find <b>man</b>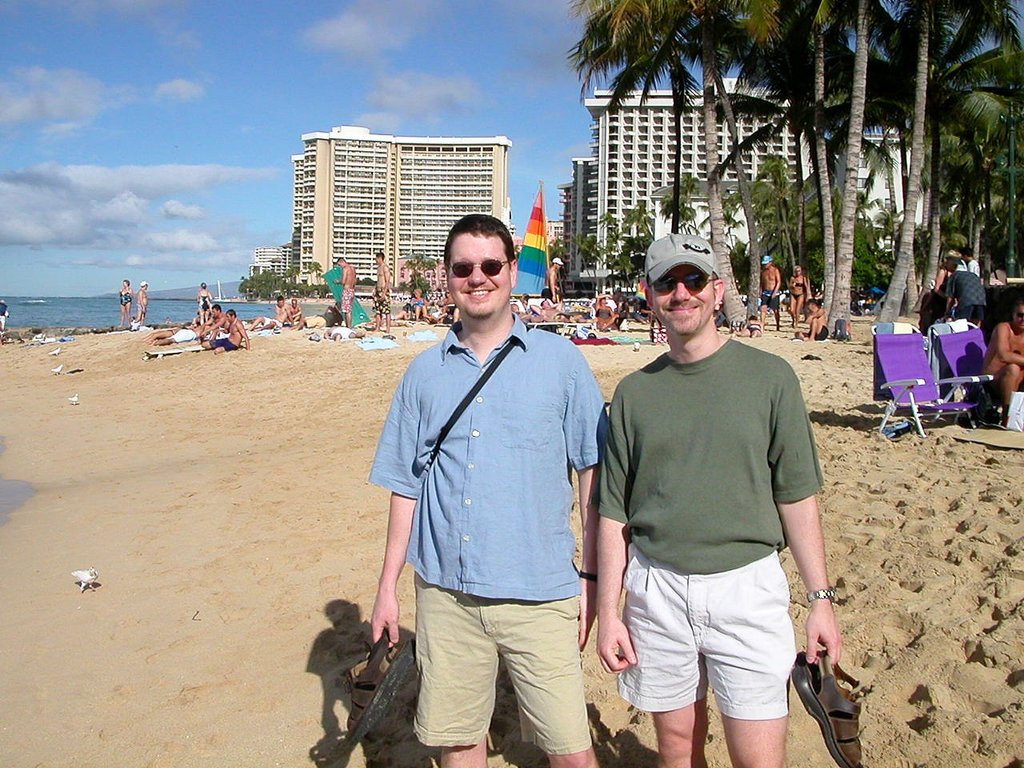
294 298 344 332
